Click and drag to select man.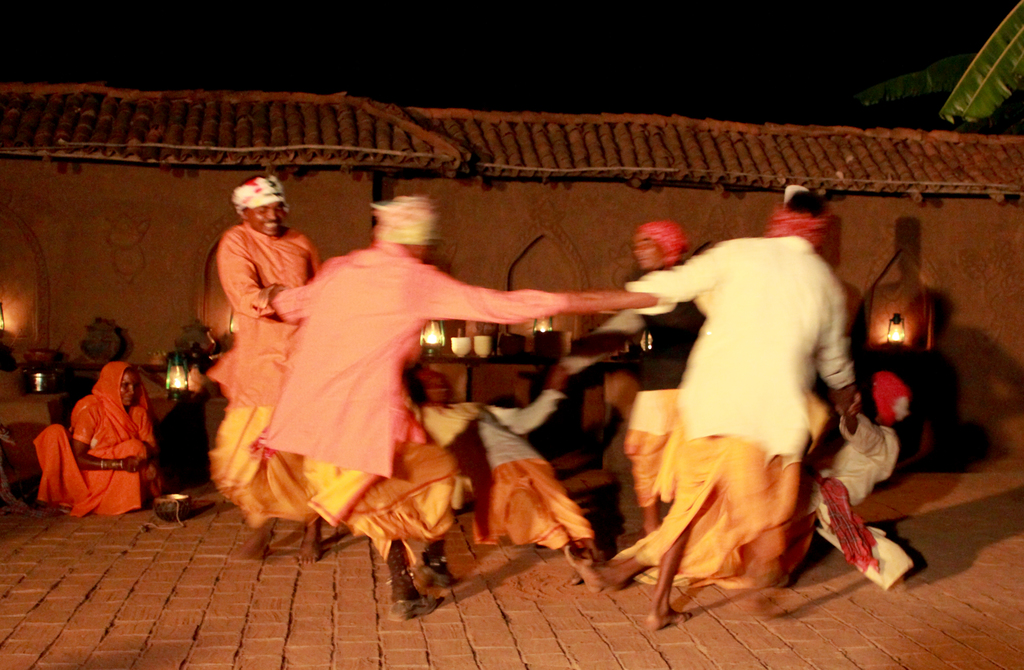
Selection: (271, 200, 588, 621).
